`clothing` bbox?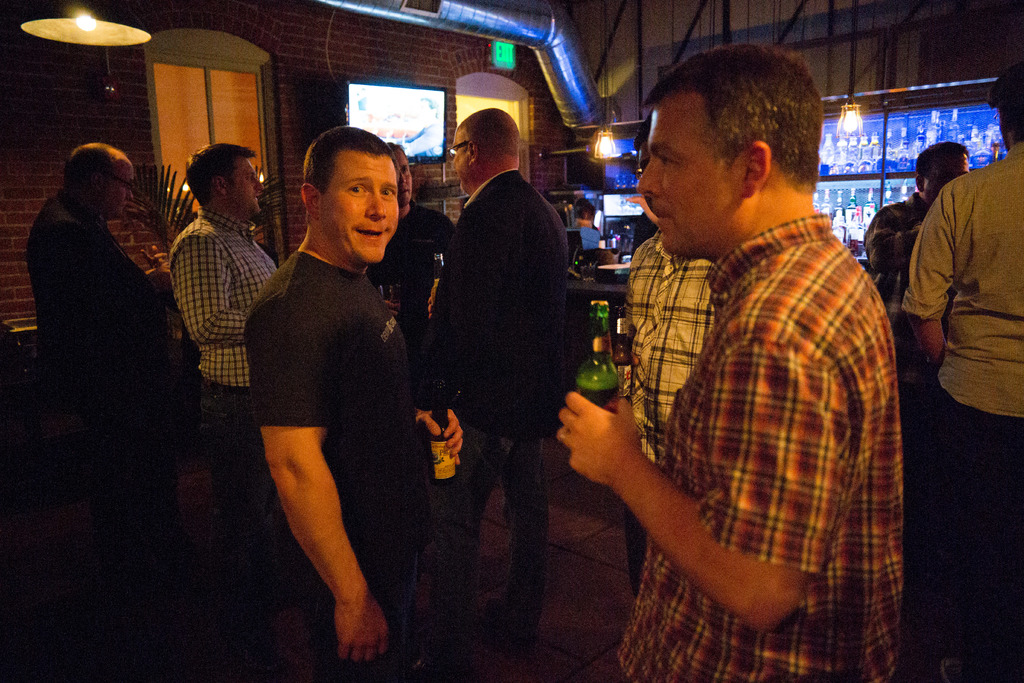
901, 142, 1023, 682
